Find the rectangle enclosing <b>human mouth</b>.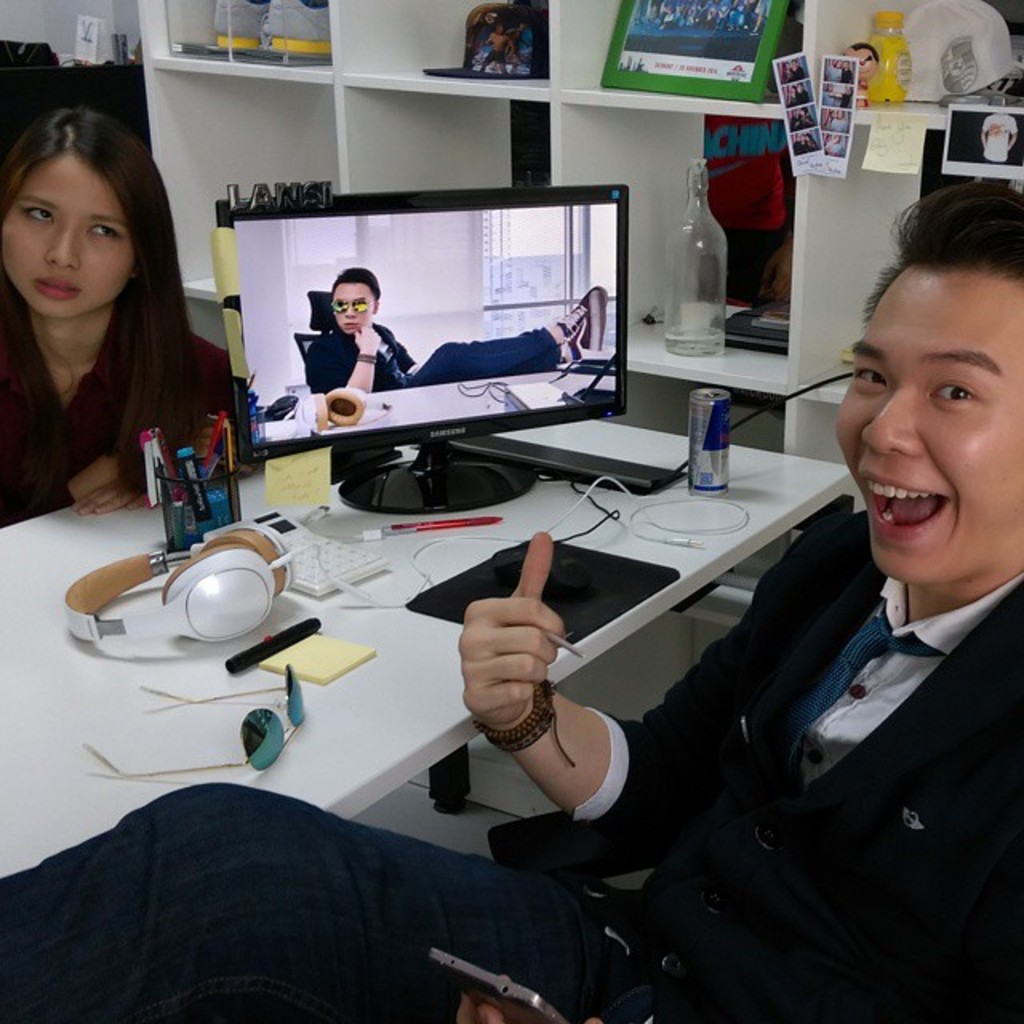
bbox=[341, 322, 358, 330].
